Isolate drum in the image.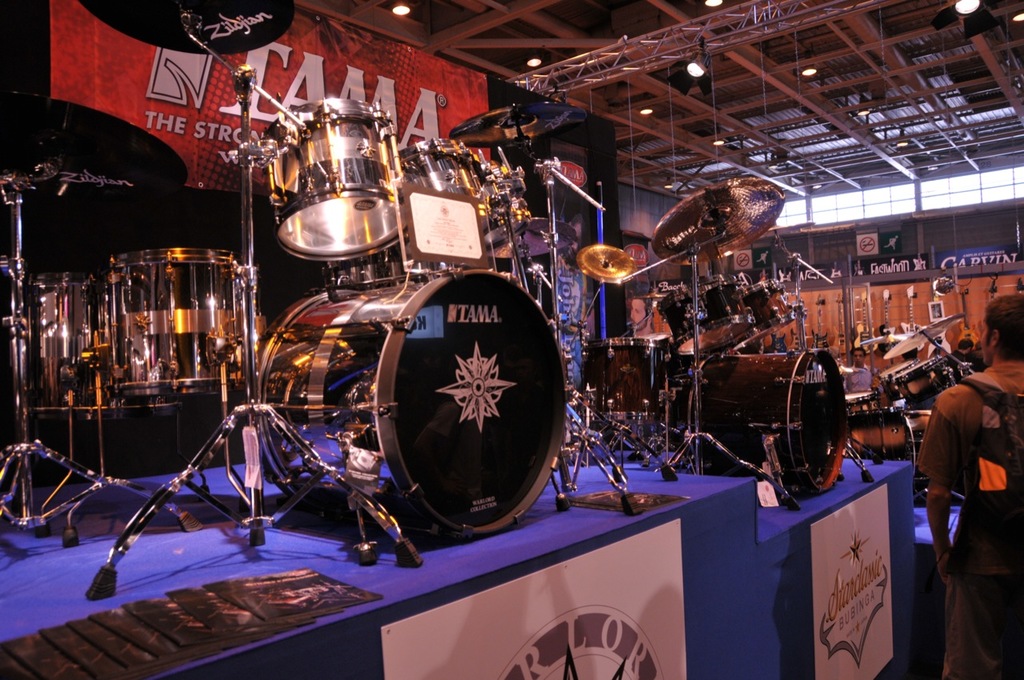
Isolated region: x1=893 y1=354 x2=959 y2=410.
